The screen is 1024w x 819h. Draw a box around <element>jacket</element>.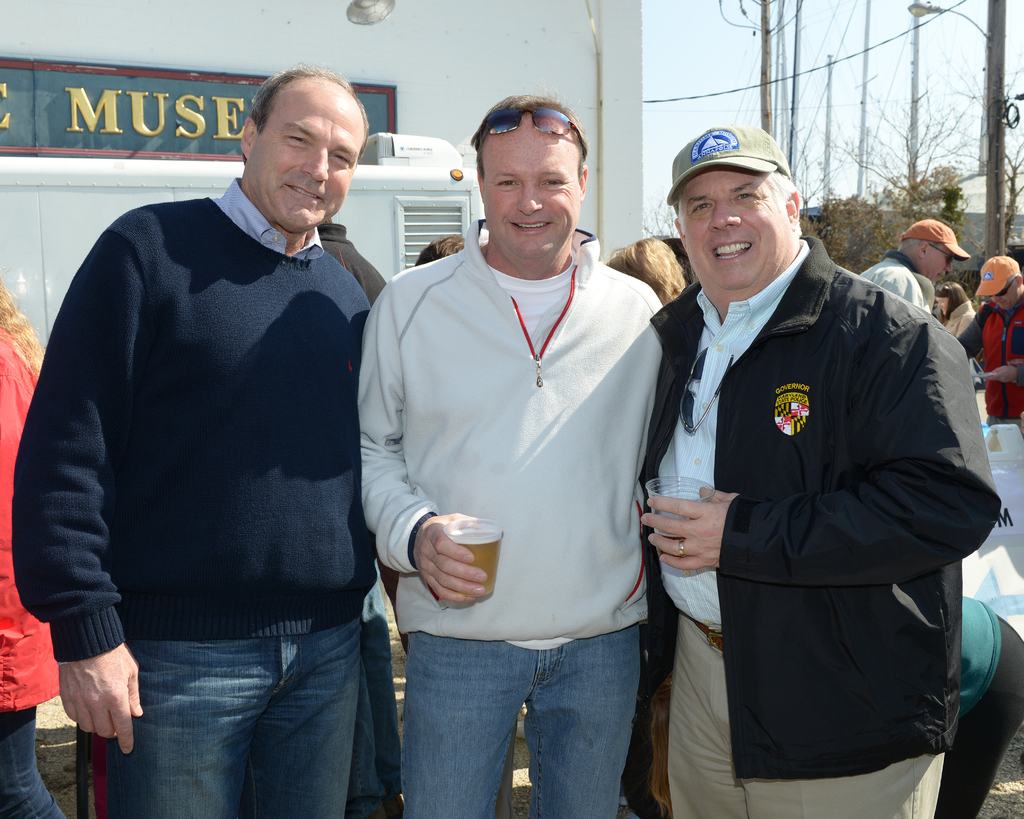
(x1=632, y1=238, x2=1003, y2=788).
